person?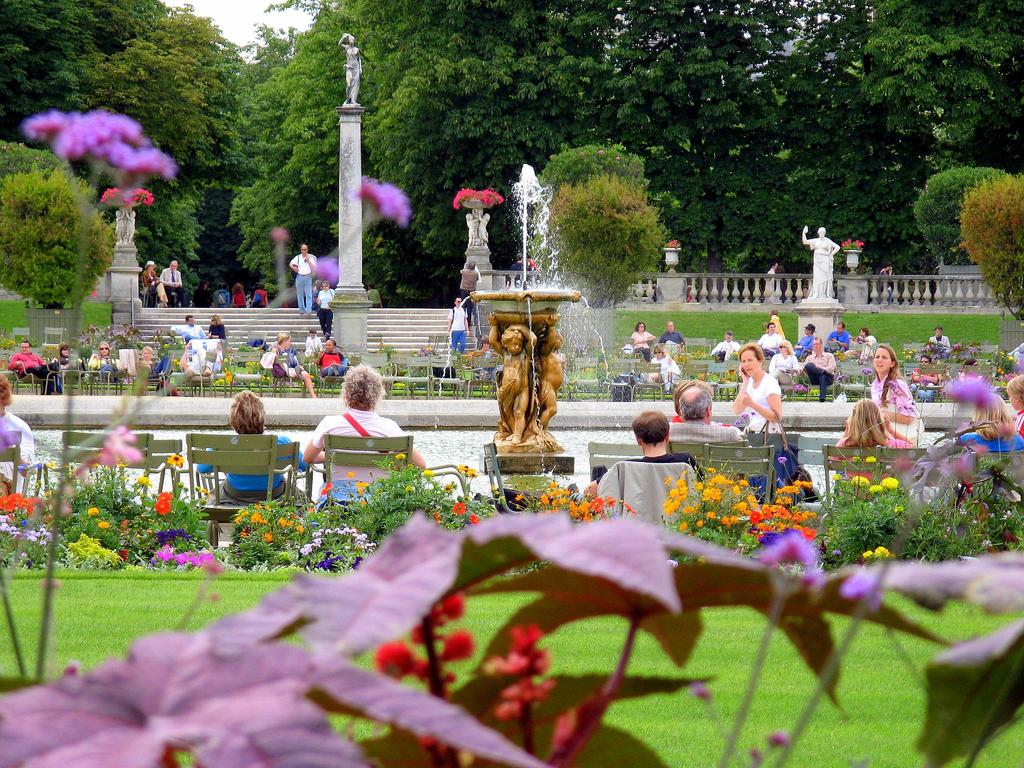
region(317, 281, 333, 340)
